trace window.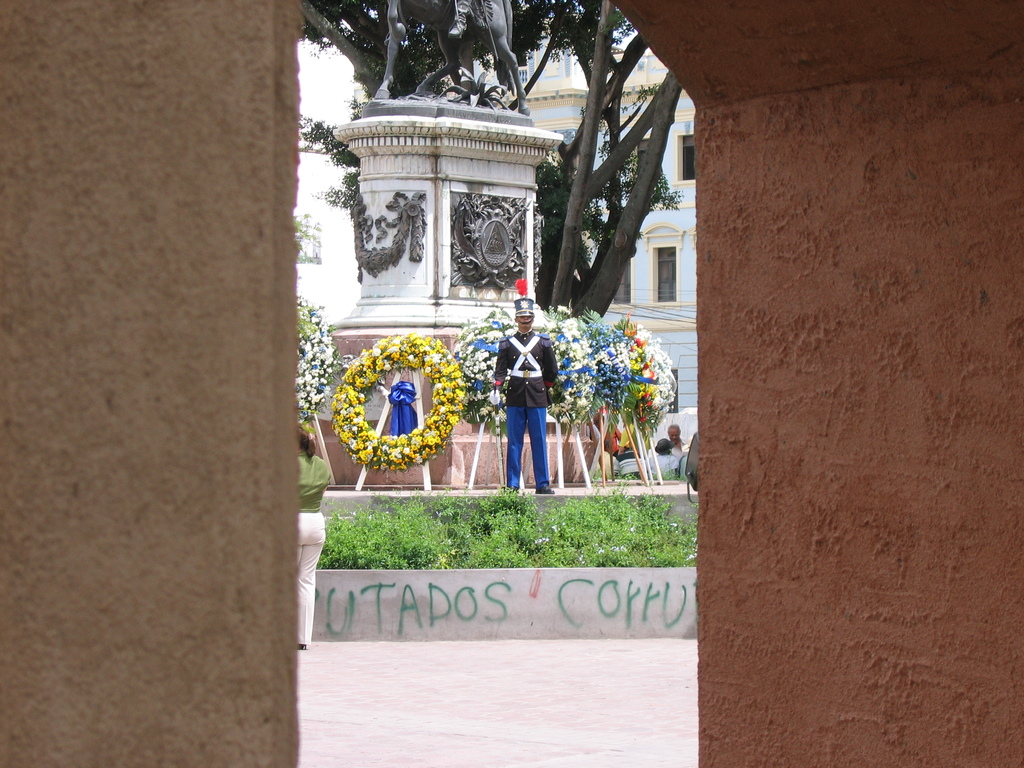
Traced to 673 129 695 182.
